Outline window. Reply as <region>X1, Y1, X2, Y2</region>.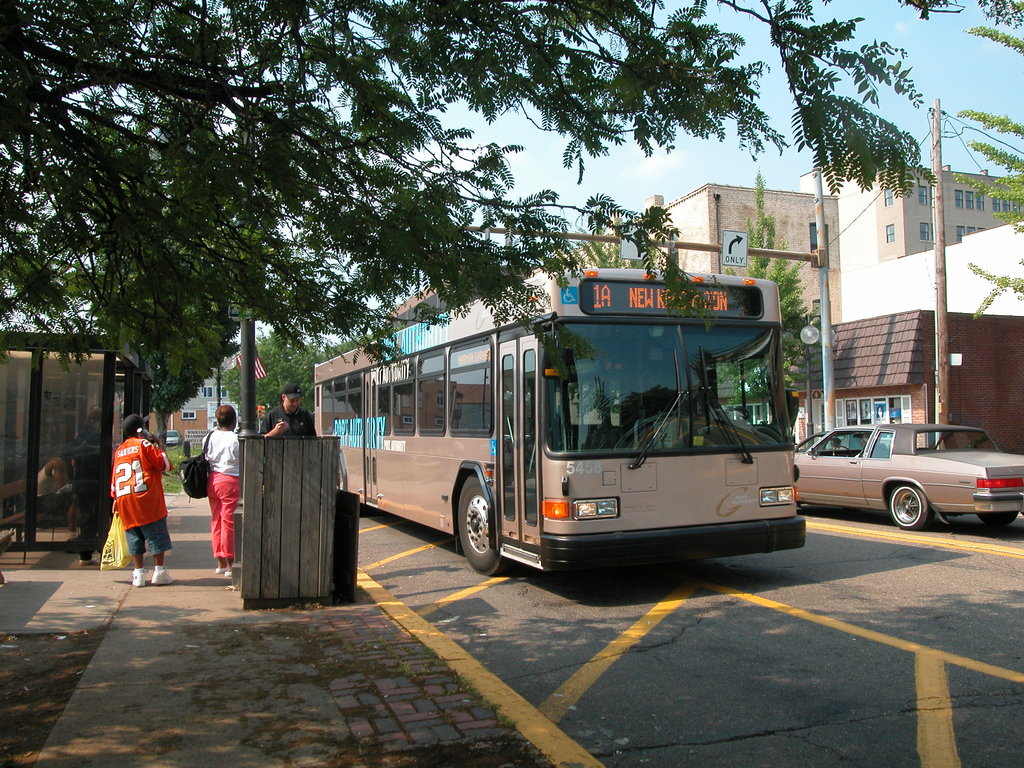
<region>965, 226, 975, 232</region>.
